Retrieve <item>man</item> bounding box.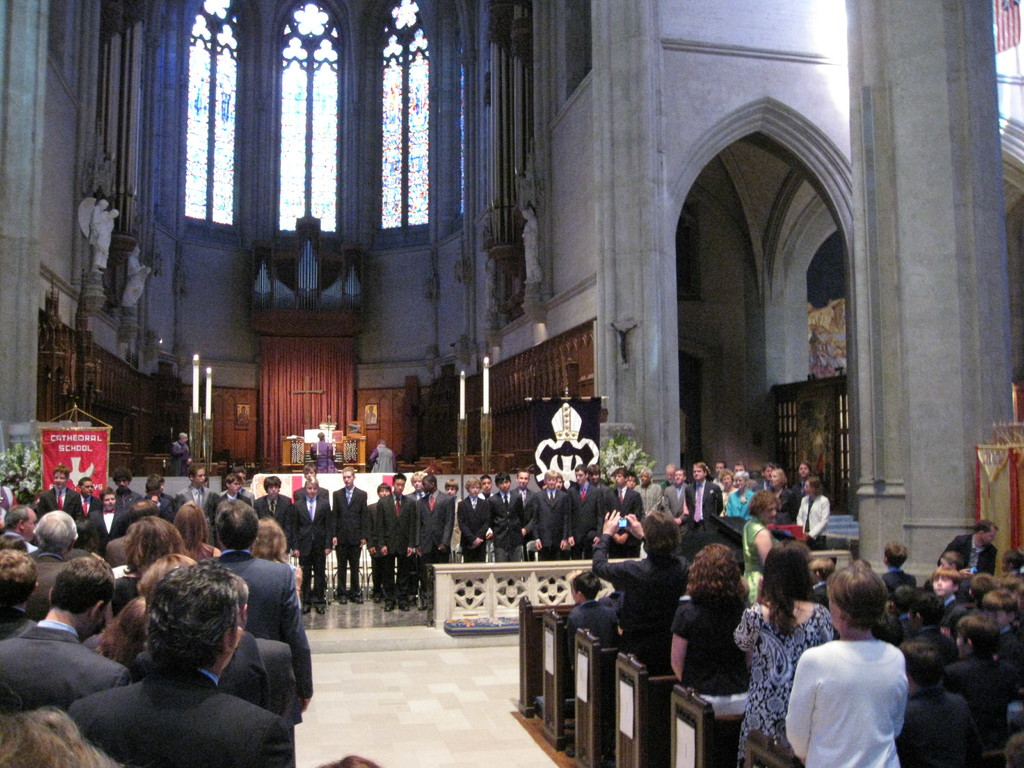
Bounding box: locate(204, 502, 311, 716).
